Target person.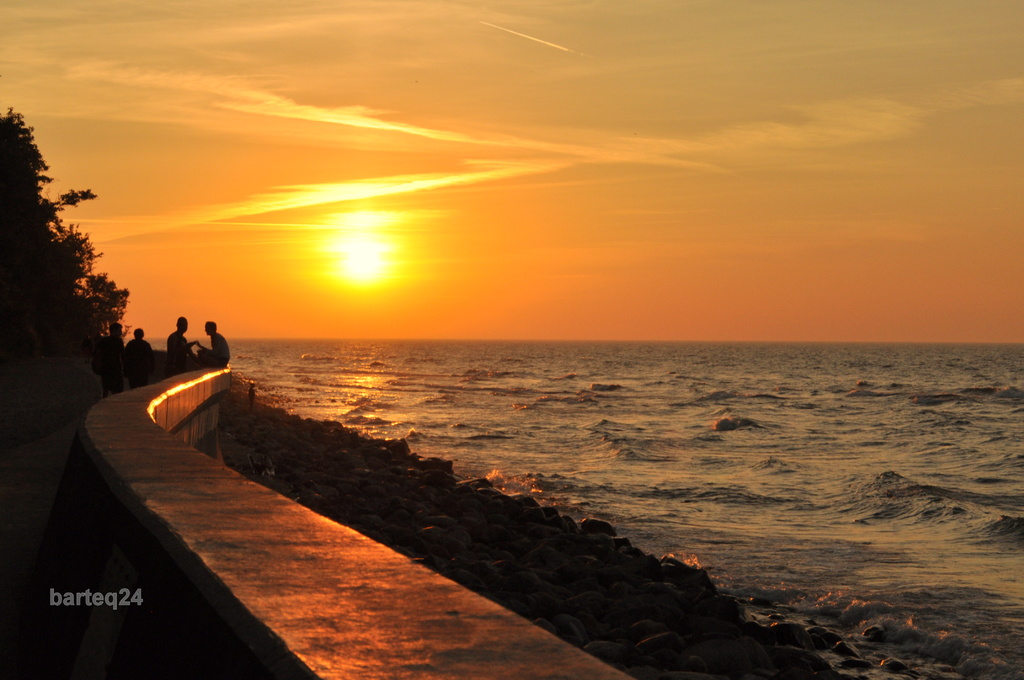
Target region: x1=168, y1=316, x2=196, y2=376.
